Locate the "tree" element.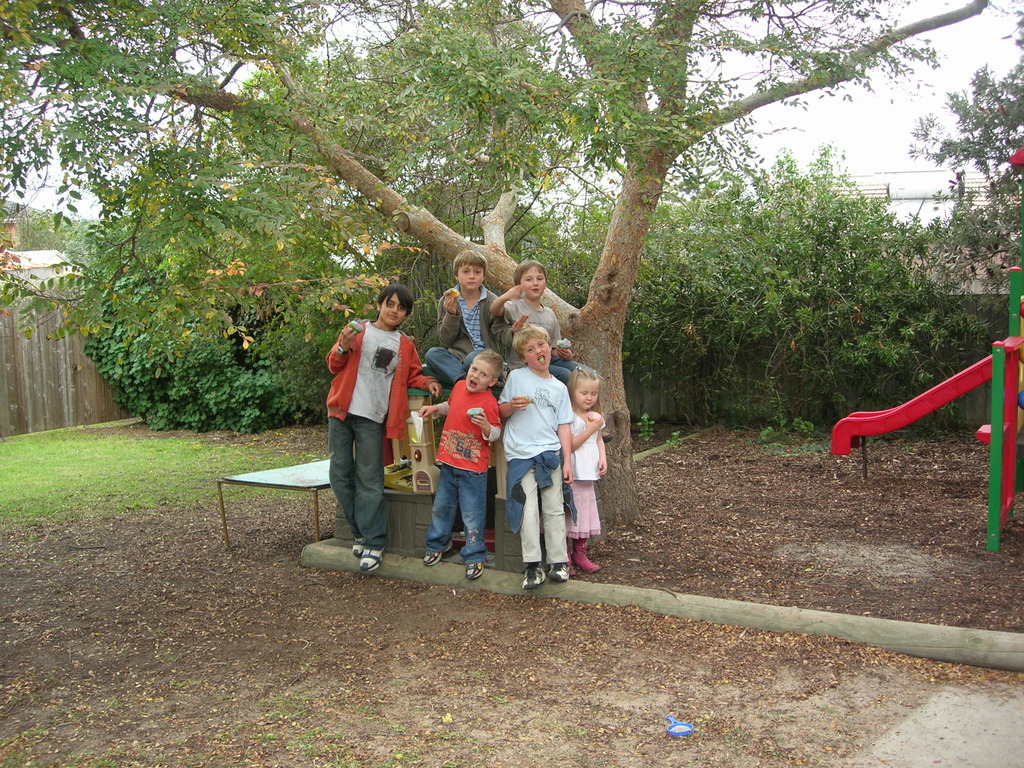
Element bbox: 502:172:609:299.
